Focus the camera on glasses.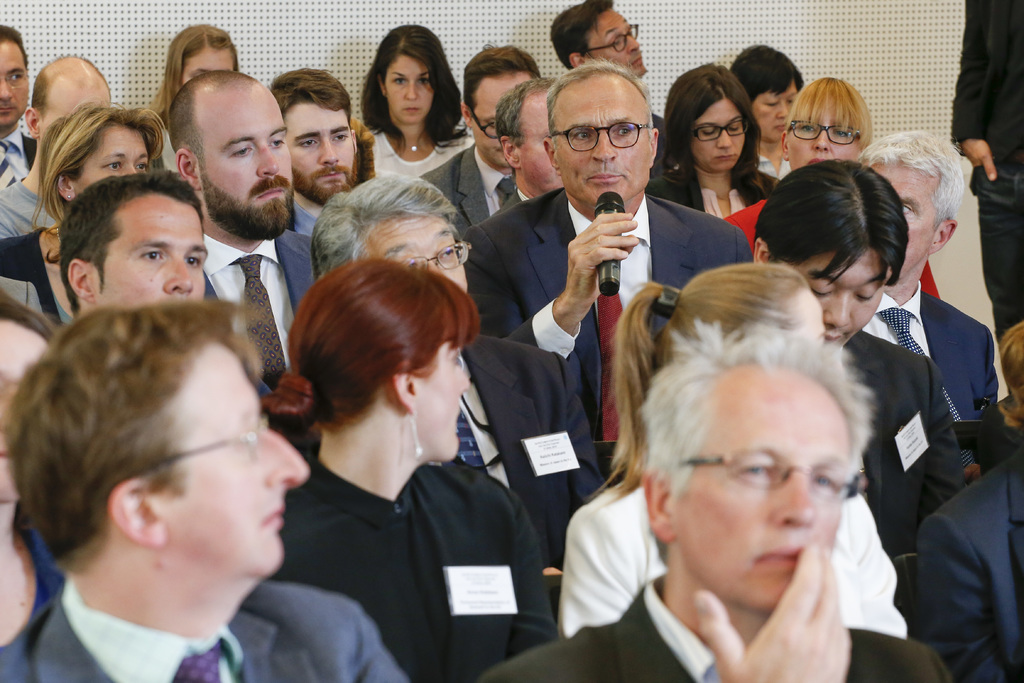
Focus region: <region>551, 118, 654, 154</region>.
